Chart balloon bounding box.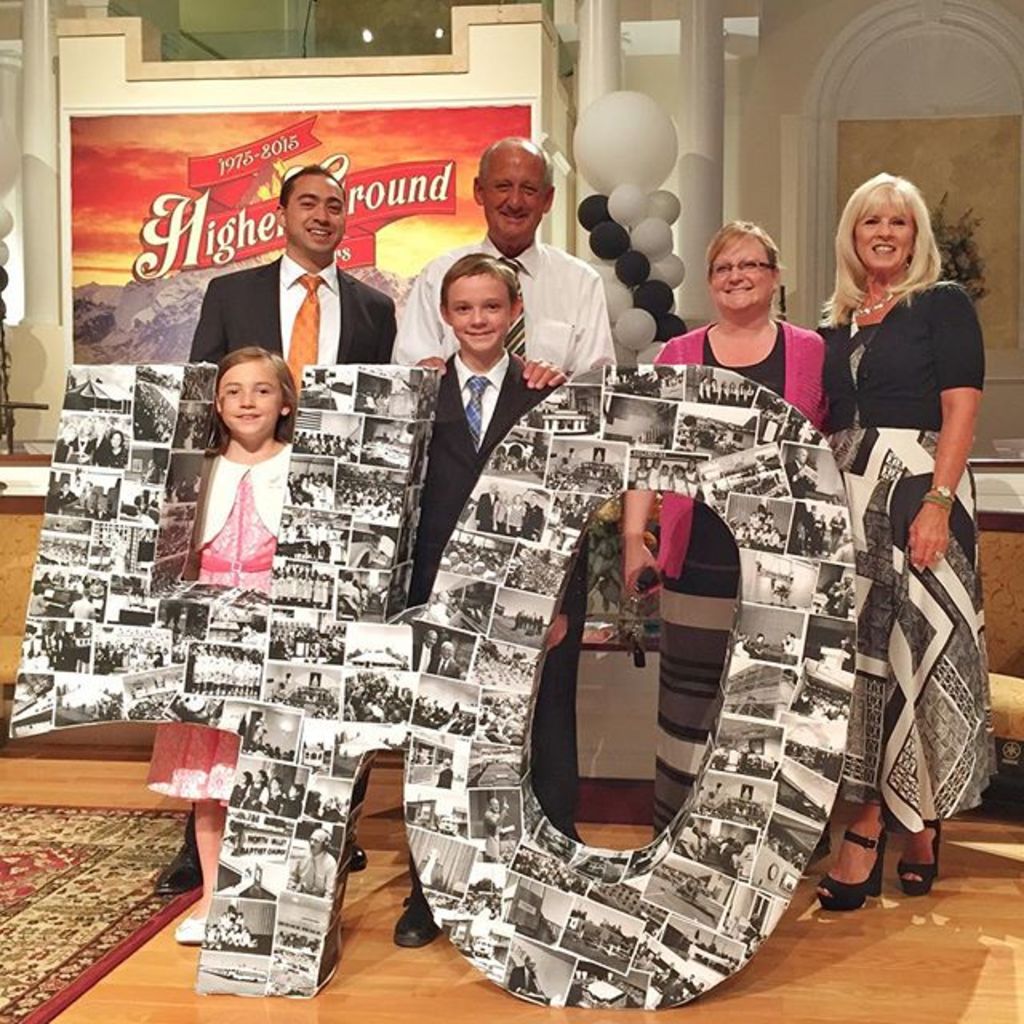
Charted: box(638, 339, 667, 366).
